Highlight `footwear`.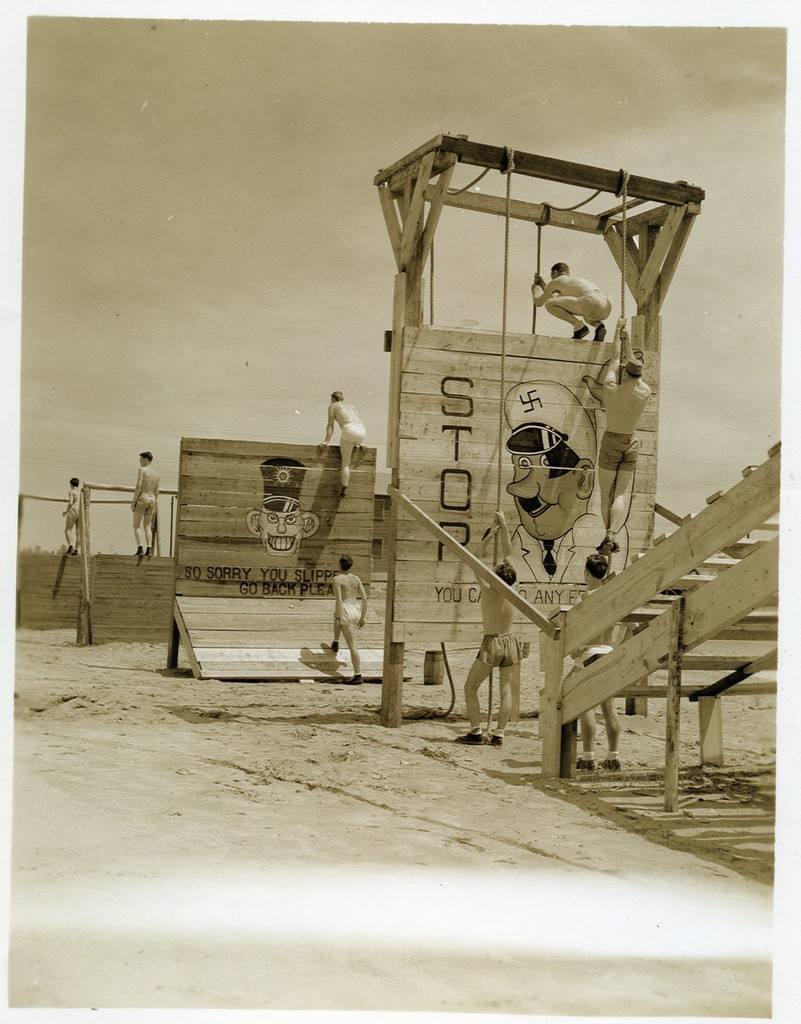
Highlighted region: 600:540:616:557.
